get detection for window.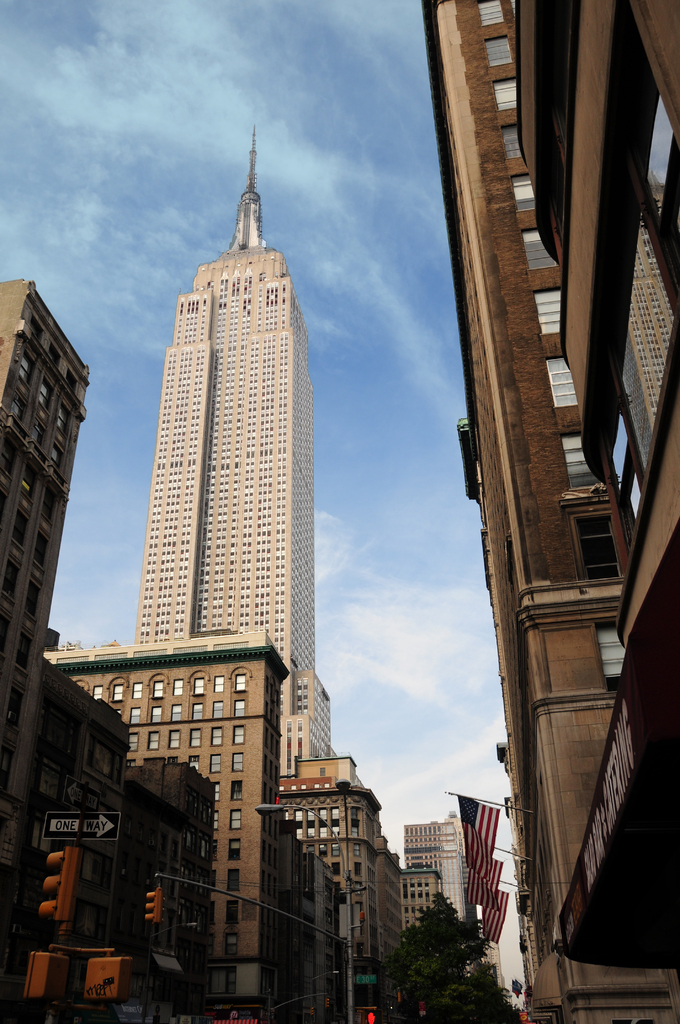
Detection: [492,77,525,108].
